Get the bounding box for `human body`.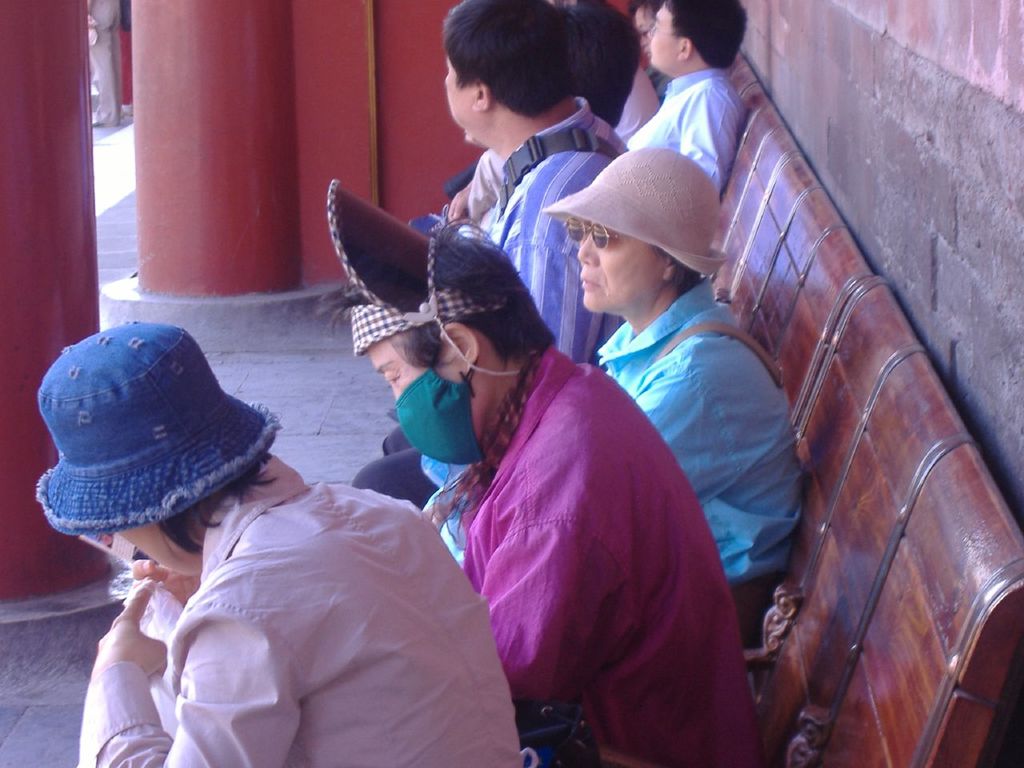
422 278 806 656.
